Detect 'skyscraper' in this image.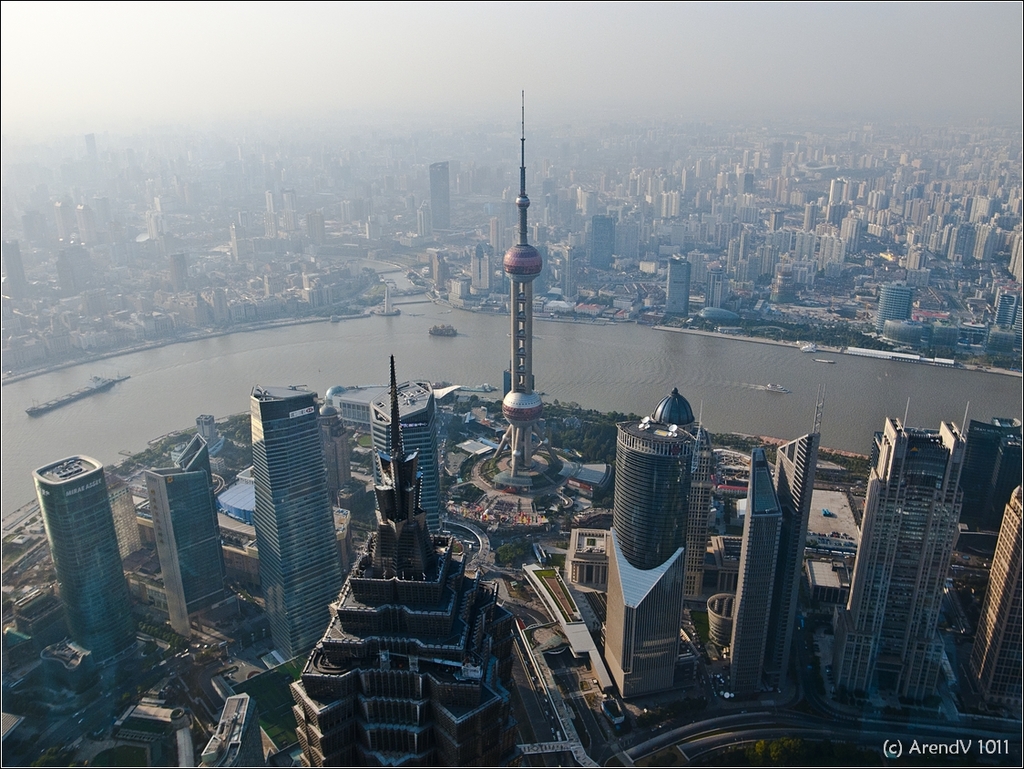
Detection: bbox(604, 384, 682, 704).
